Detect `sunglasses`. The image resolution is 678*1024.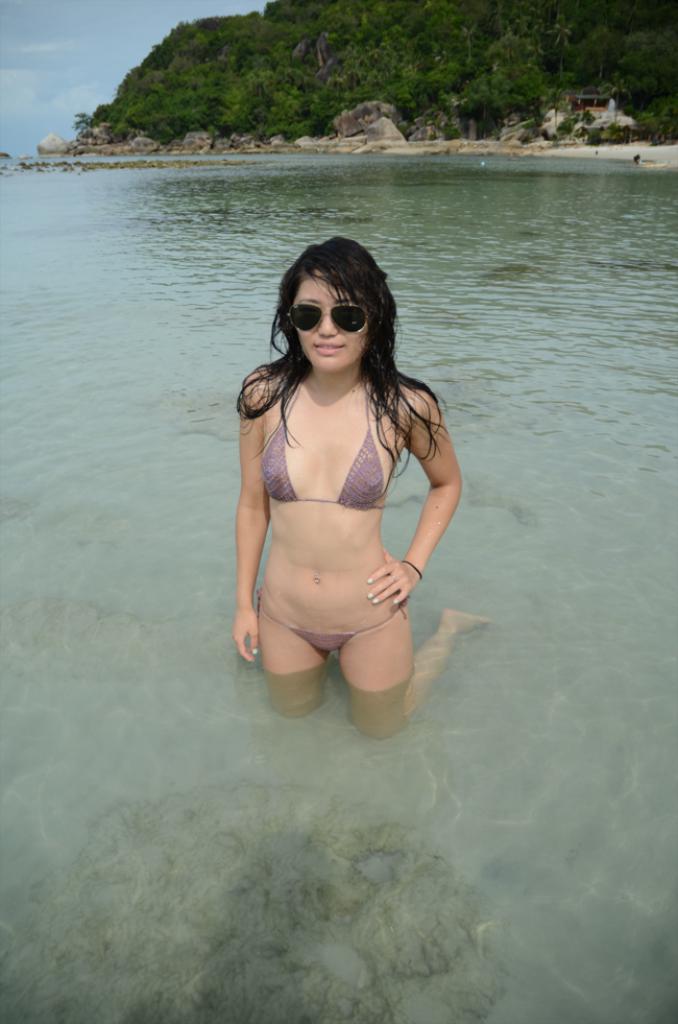
Rect(287, 302, 369, 332).
